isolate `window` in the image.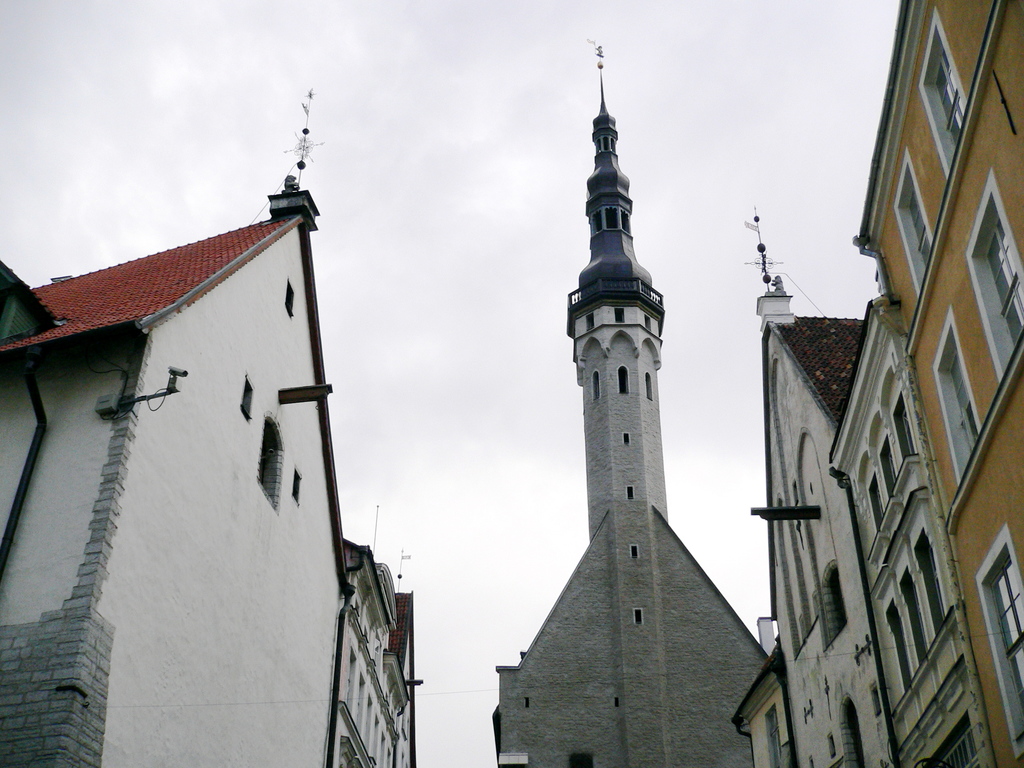
Isolated region: 879:436:902:492.
